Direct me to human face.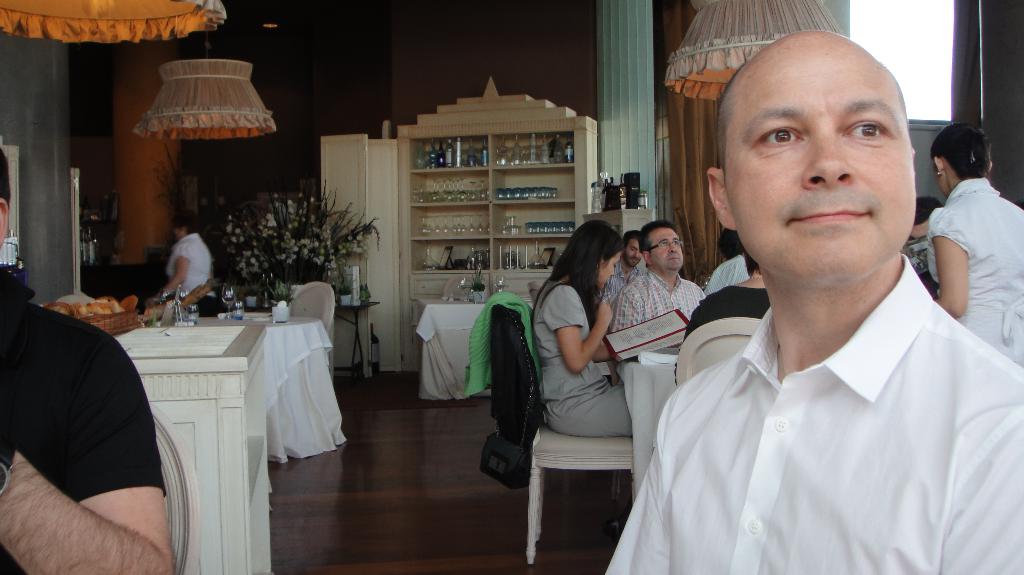
Direction: [x1=621, y1=239, x2=643, y2=264].
